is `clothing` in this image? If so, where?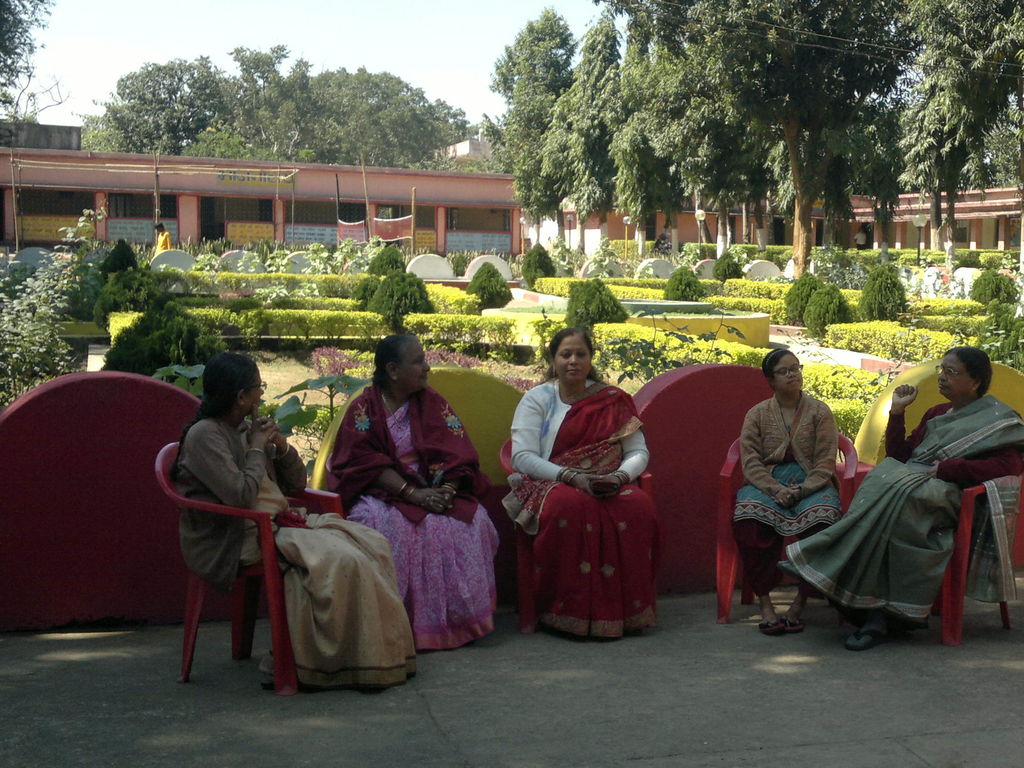
Yes, at l=783, t=384, r=1023, b=630.
